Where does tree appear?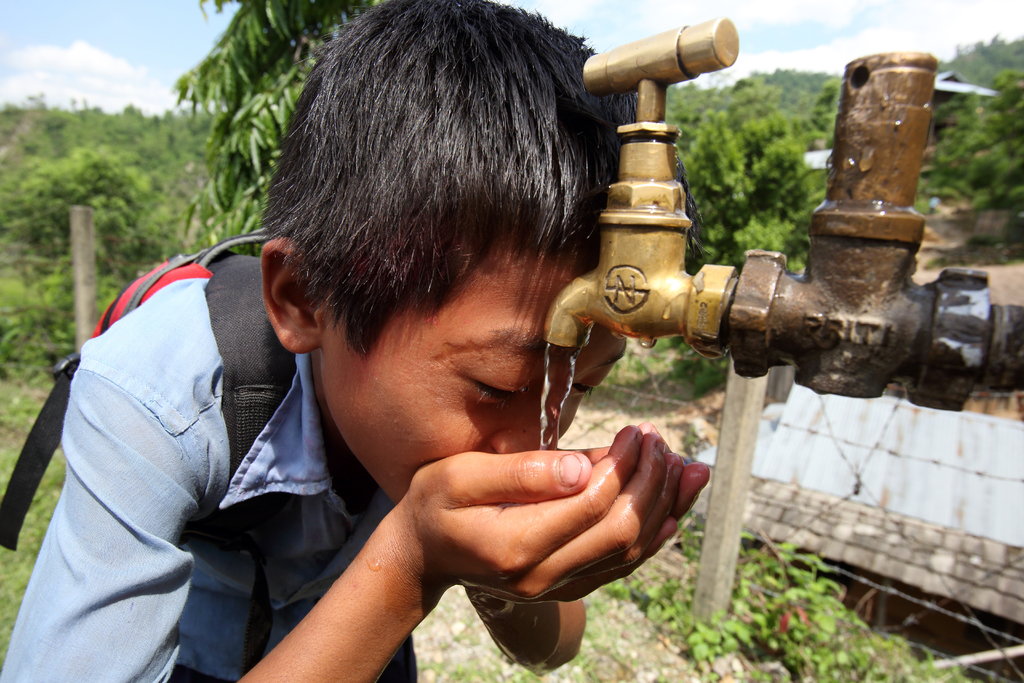
Appears at 953, 42, 1021, 94.
